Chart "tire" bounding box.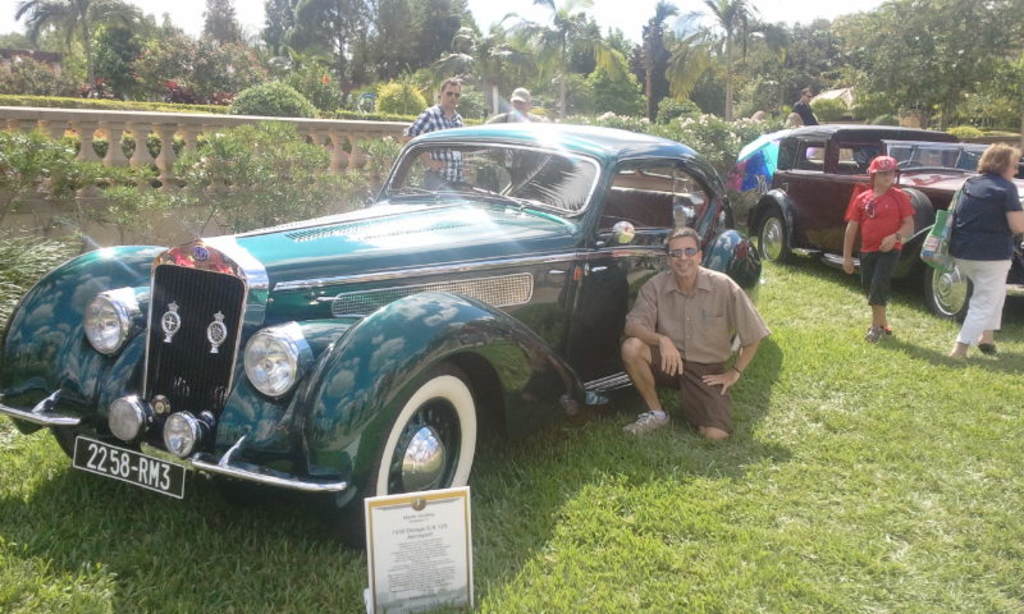
Charted: locate(924, 270, 973, 322).
